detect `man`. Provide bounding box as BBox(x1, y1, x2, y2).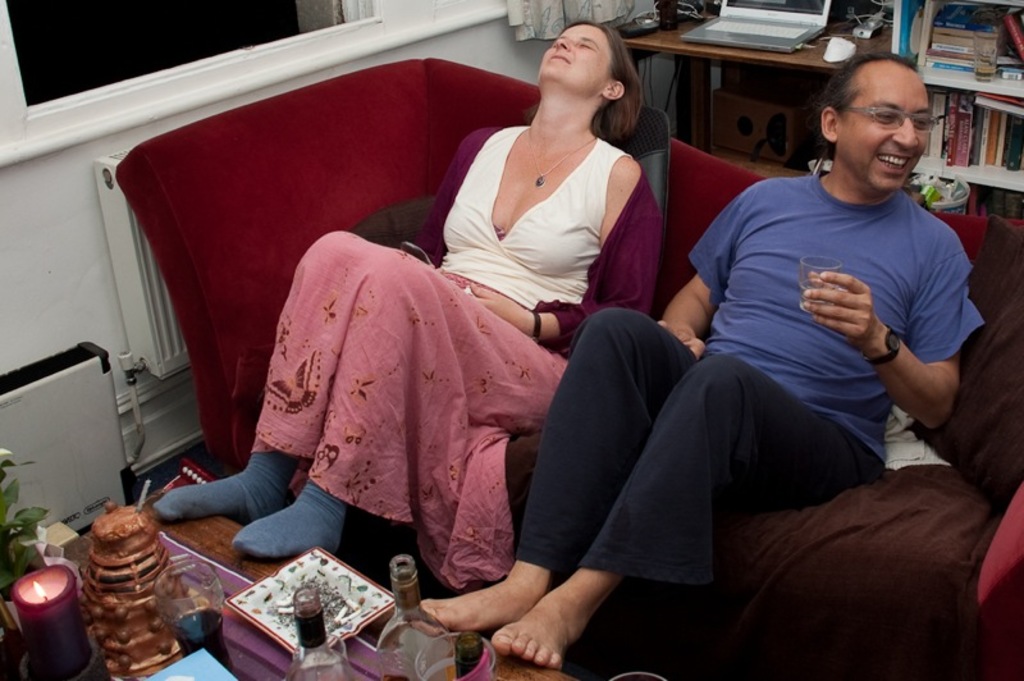
BBox(577, 37, 988, 659).
